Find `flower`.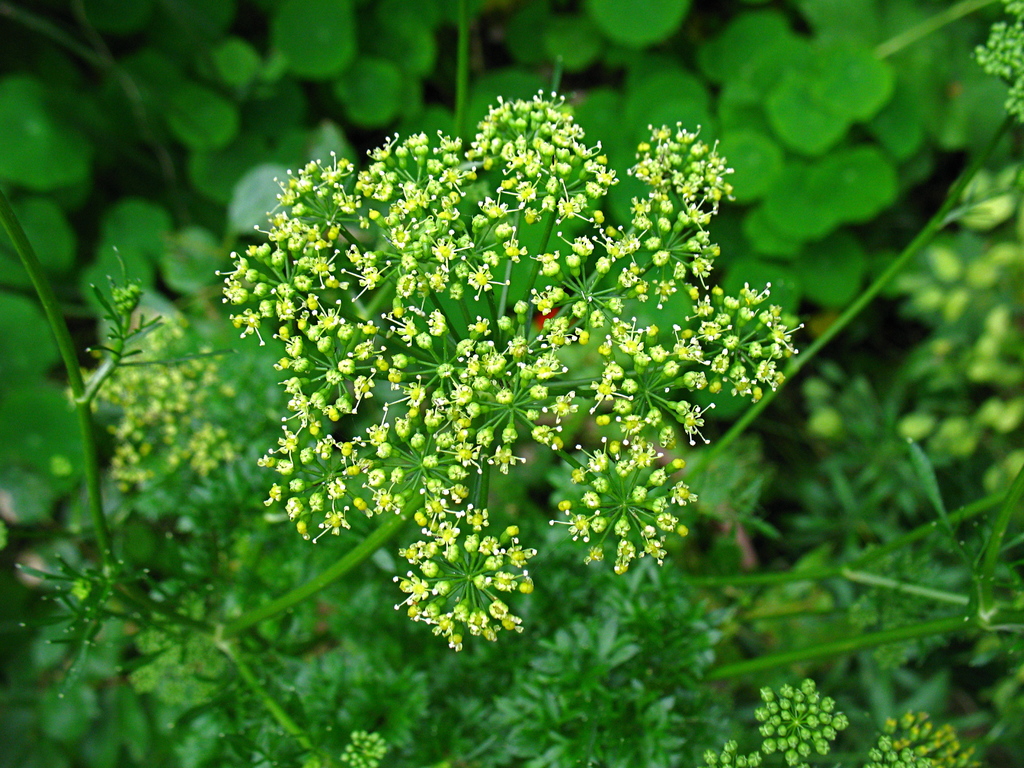
(394, 535, 521, 616).
